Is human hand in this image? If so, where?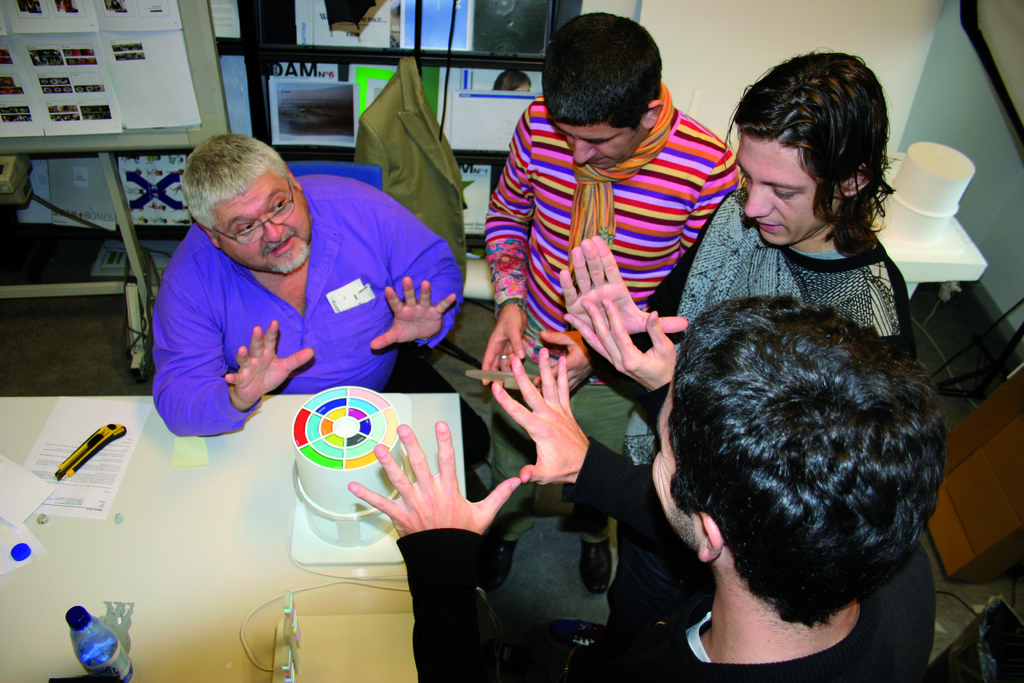
Yes, at locate(347, 422, 521, 536).
